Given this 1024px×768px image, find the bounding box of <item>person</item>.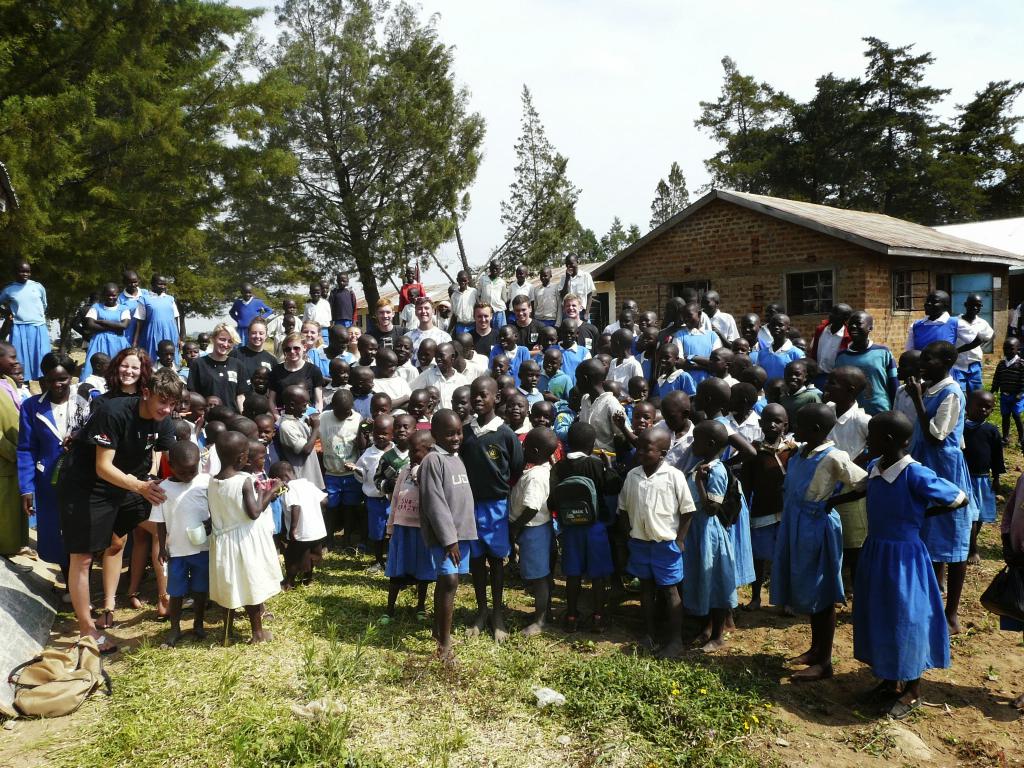
Rect(652, 288, 689, 351).
